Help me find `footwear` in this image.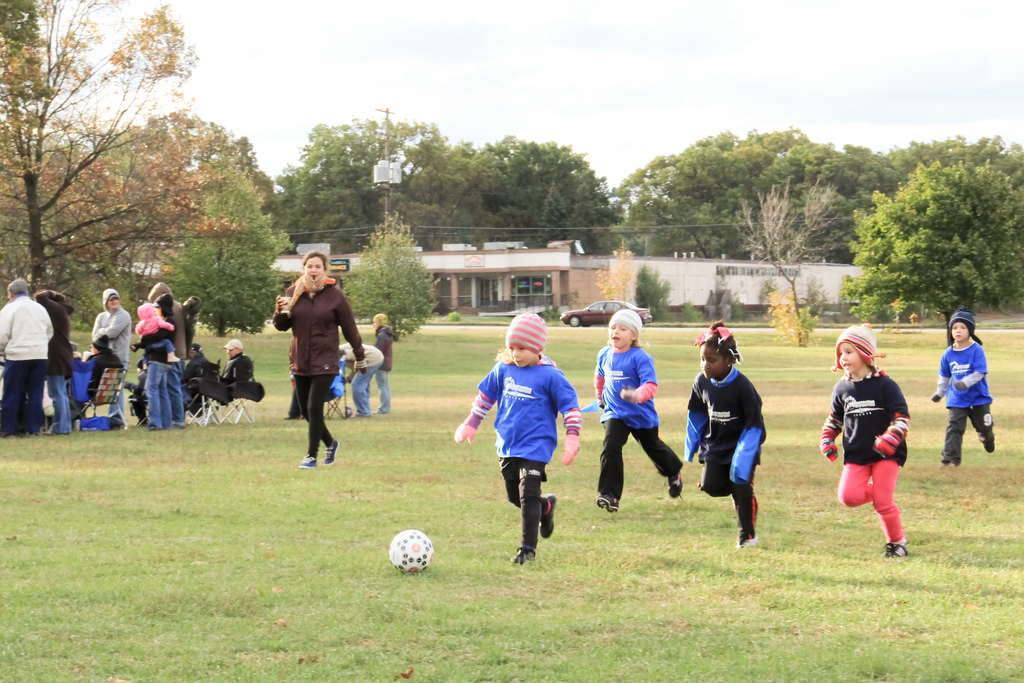
Found it: [667,470,681,502].
